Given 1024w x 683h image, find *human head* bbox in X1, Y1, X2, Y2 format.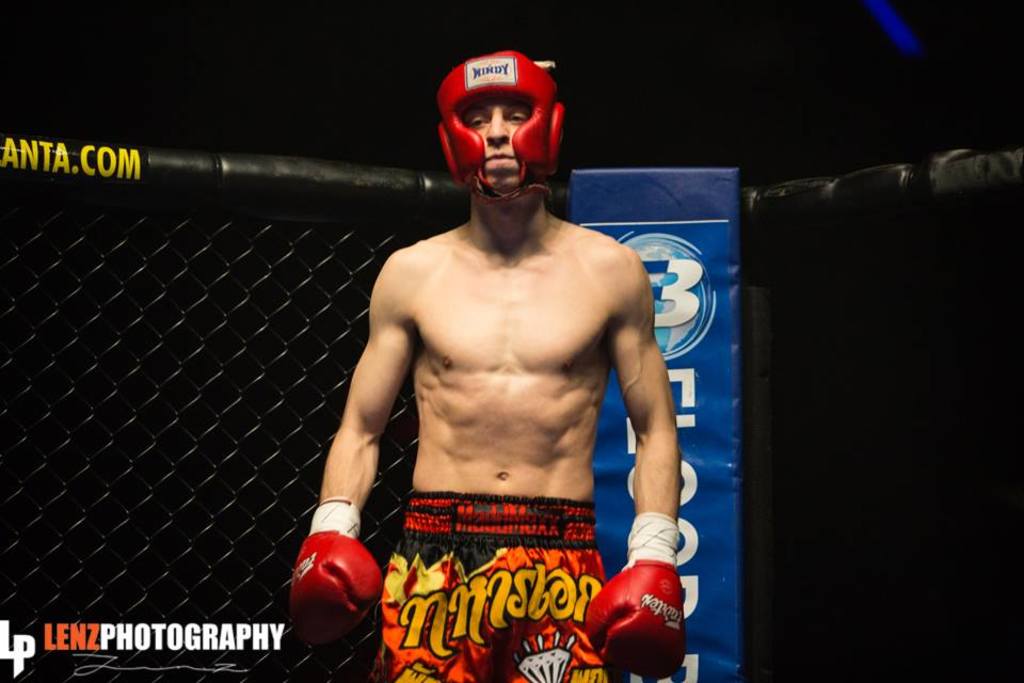
411, 46, 579, 206.
